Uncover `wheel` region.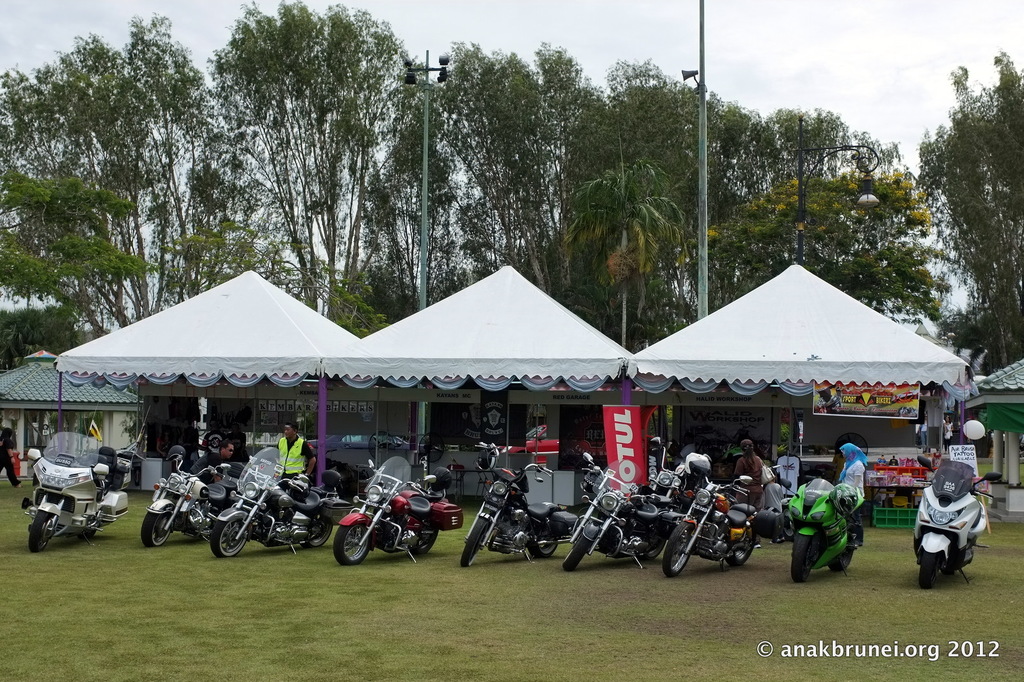
Uncovered: bbox(525, 527, 559, 566).
